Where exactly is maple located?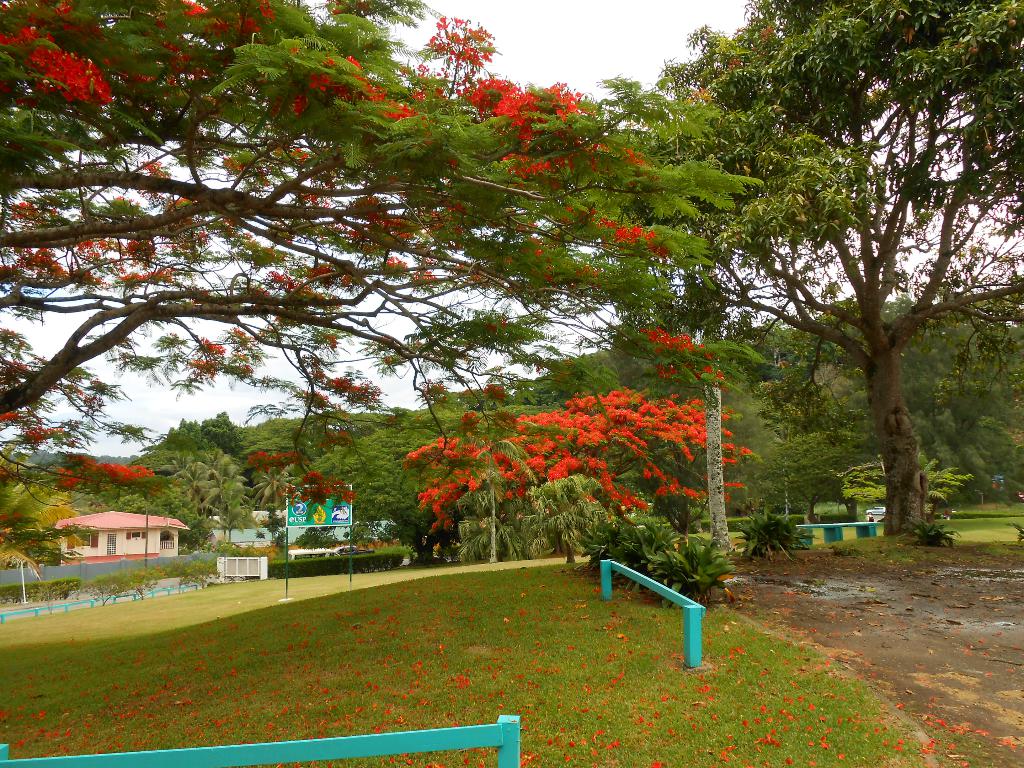
Its bounding box is x1=54 y1=452 x2=147 y2=522.
